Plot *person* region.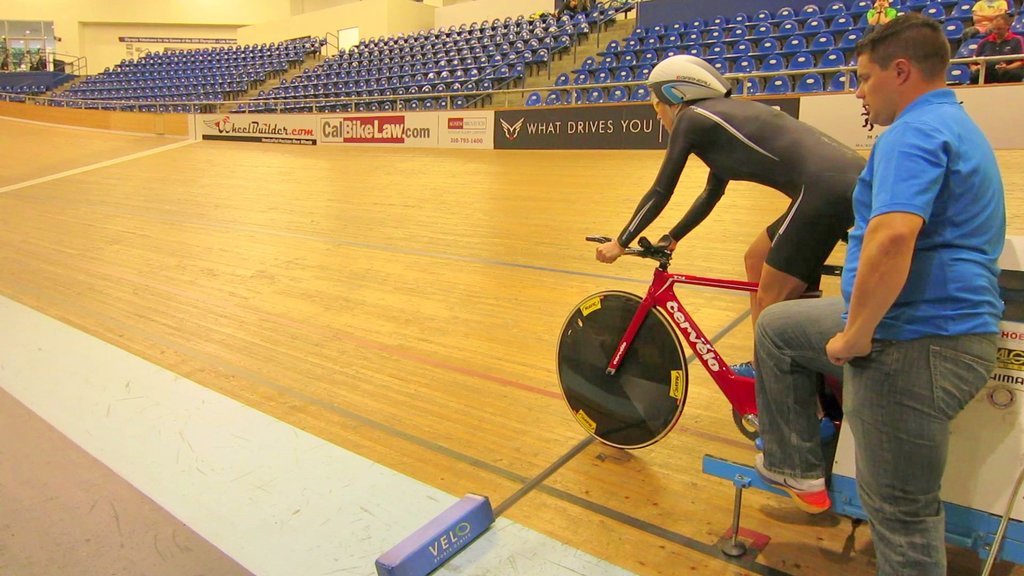
Plotted at x1=968, y1=15, x2=1023, y2=86.
